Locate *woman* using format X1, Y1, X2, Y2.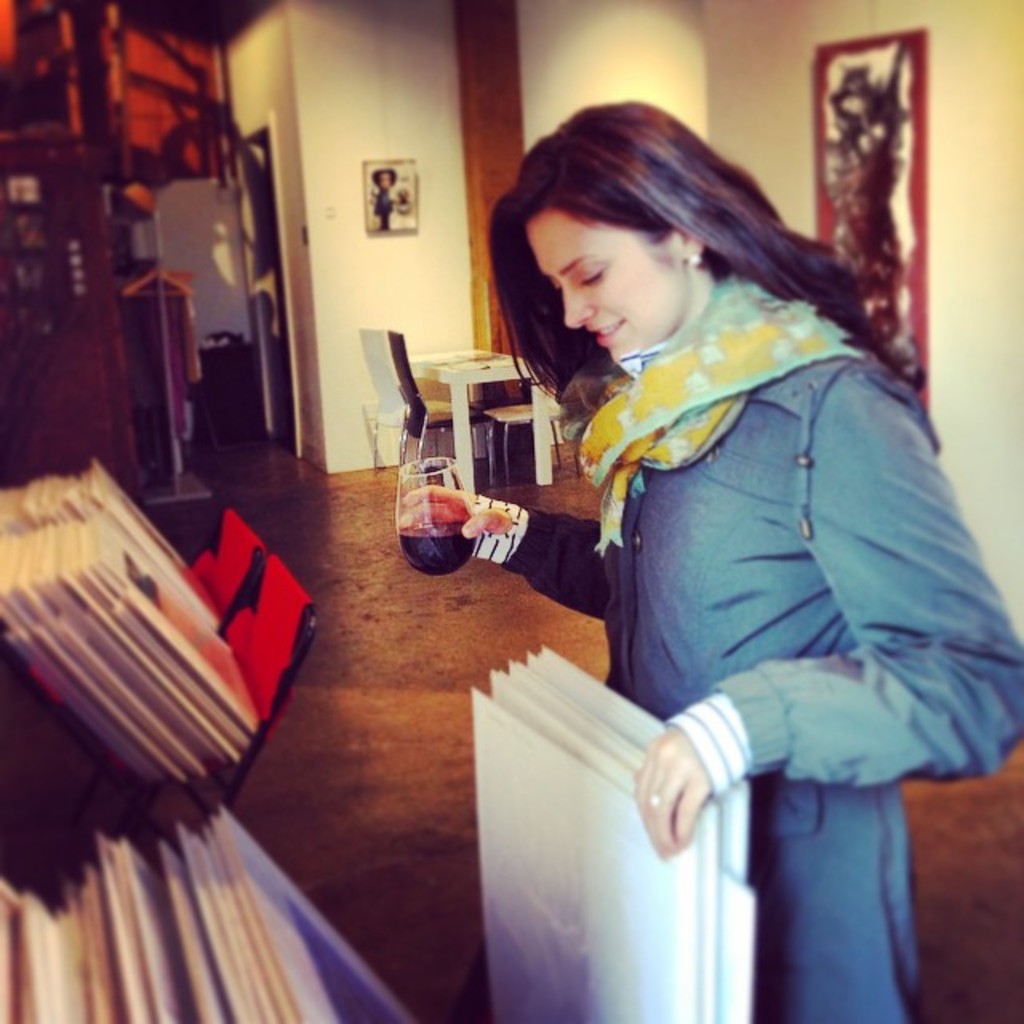
398, 98, 1022, 1021.
